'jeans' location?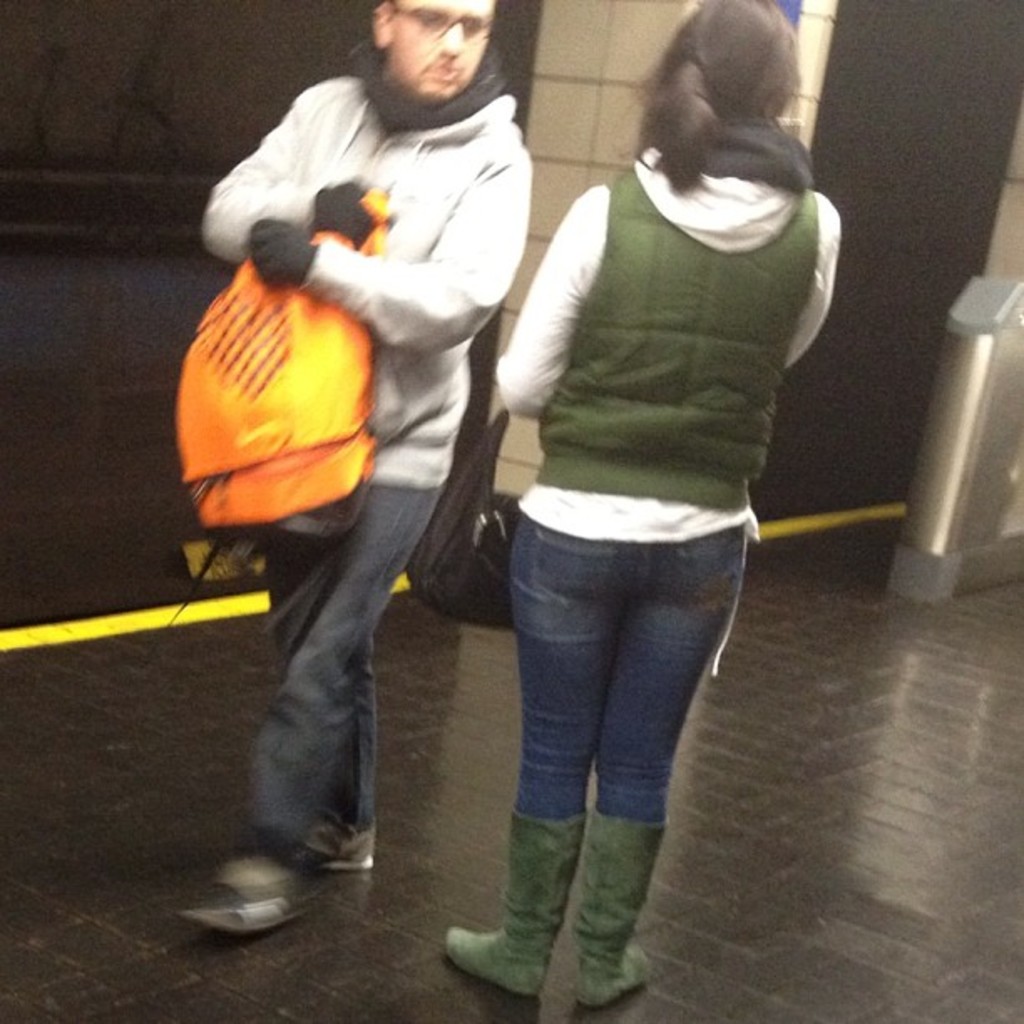
locate(224, 470, 442, 855)
